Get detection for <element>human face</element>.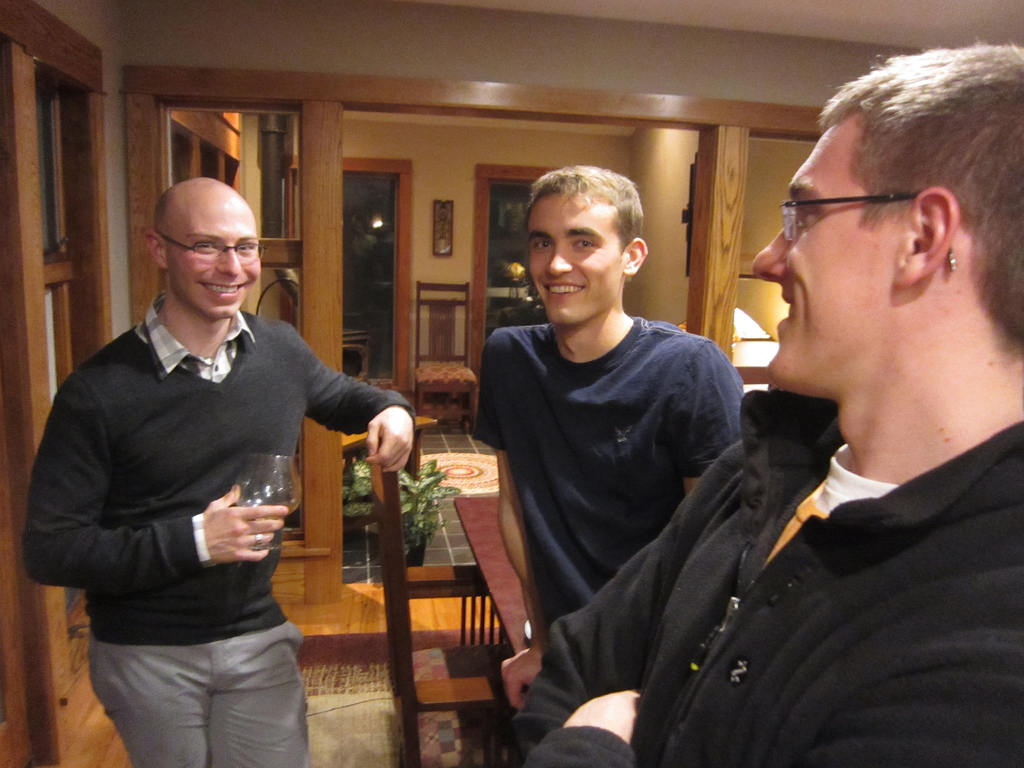
Detection: select_region(528, 191, 620, 320).
